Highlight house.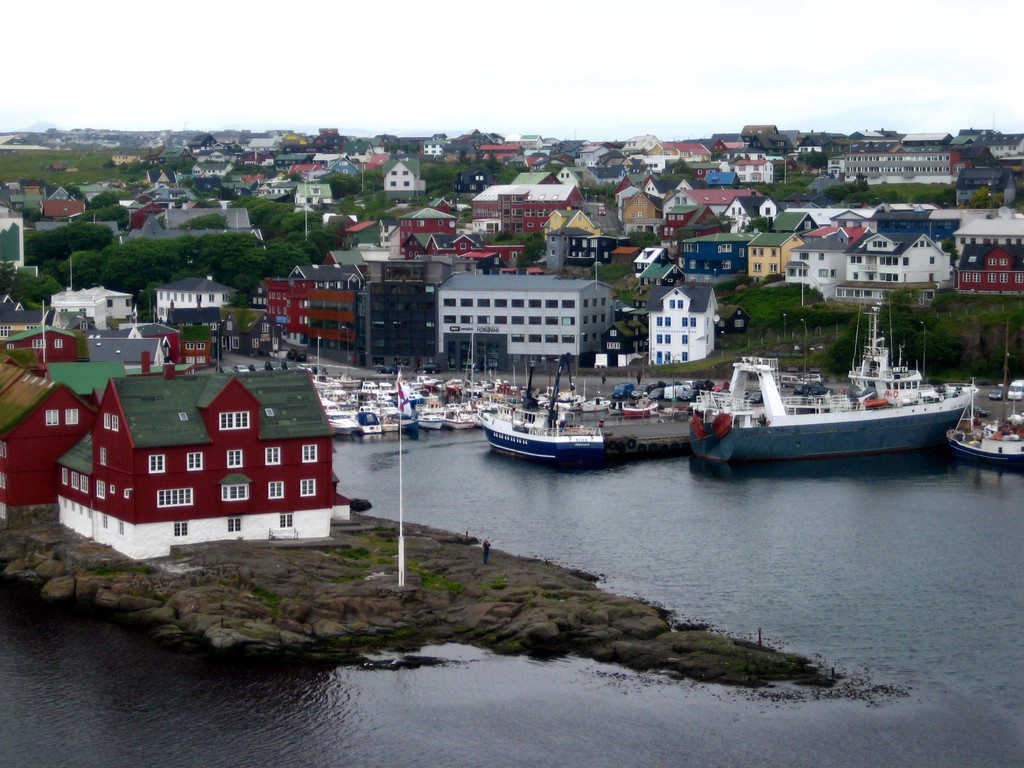
Highlighted region: l=265, t=250, r=435, b=363.
